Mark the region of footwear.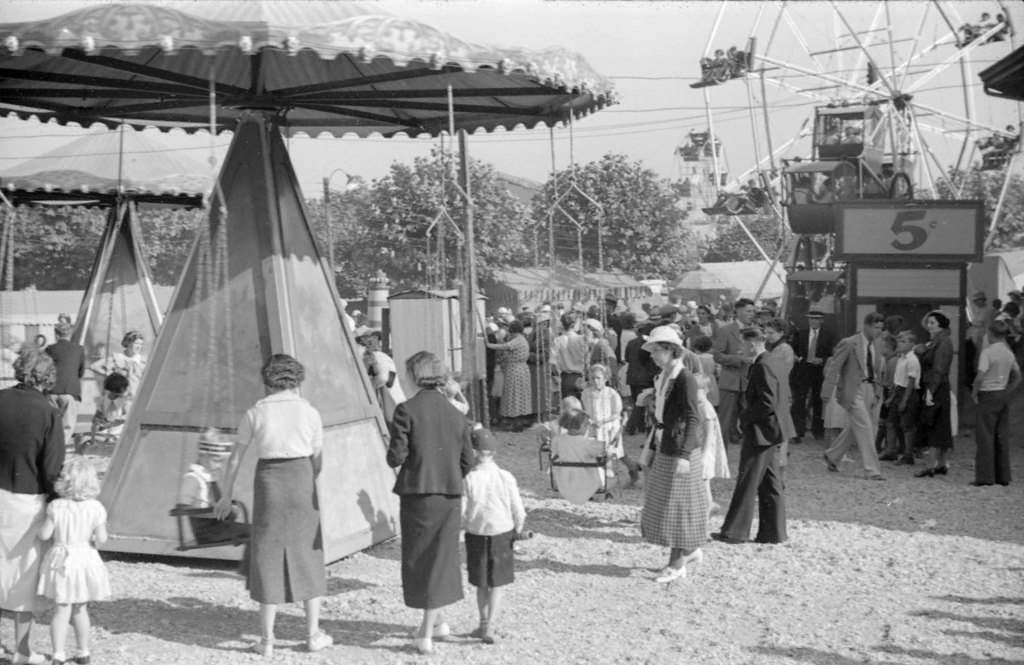
Region: 858,474,885,479.
